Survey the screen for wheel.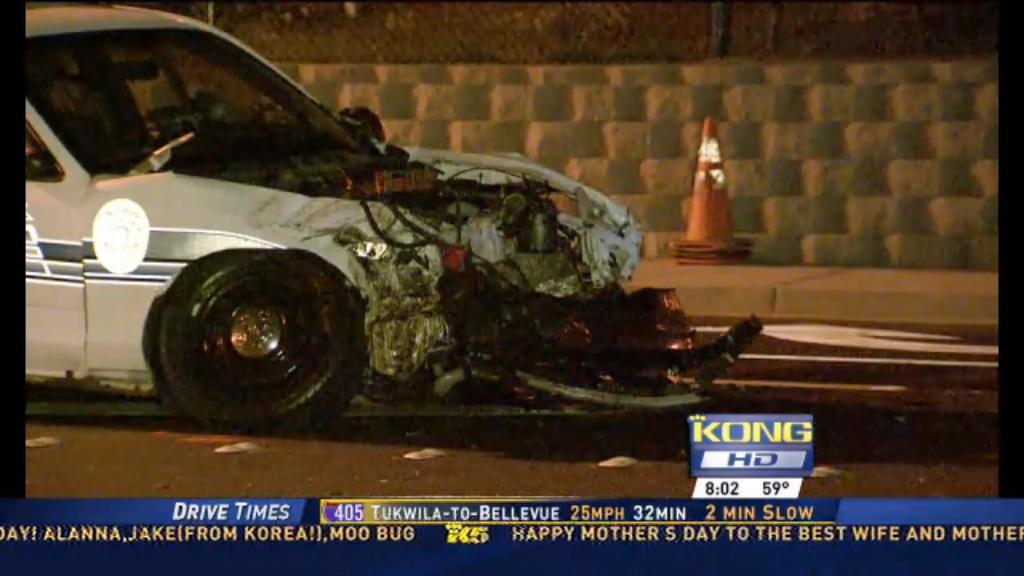
Survey found: {"left": 147, "top": 246, "right": 352, "bottom": 417}.
